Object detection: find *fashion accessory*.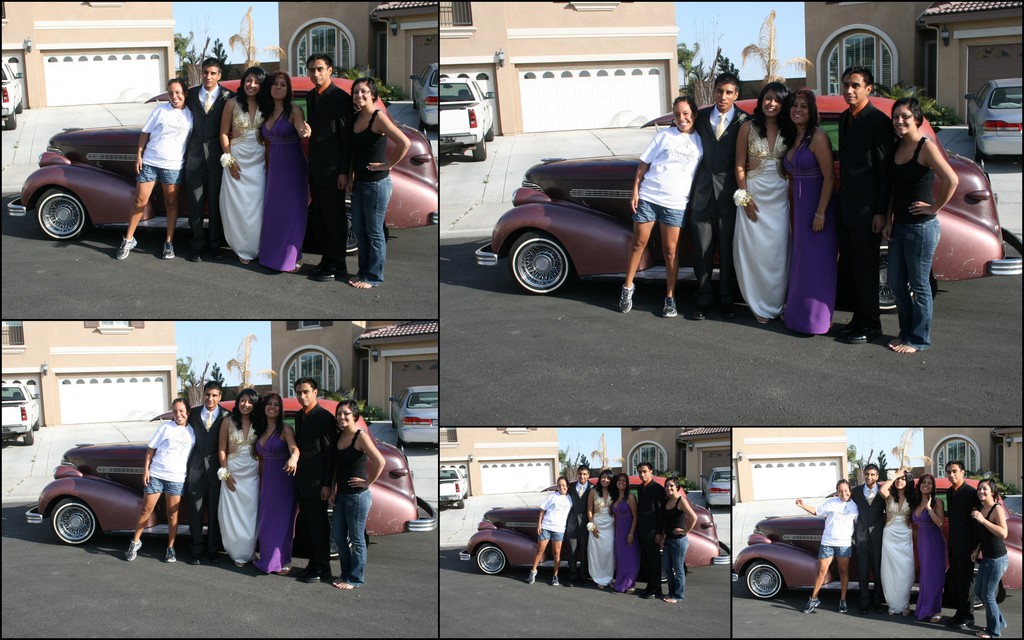
(left=267, top=422, right=276, bottom=428).
